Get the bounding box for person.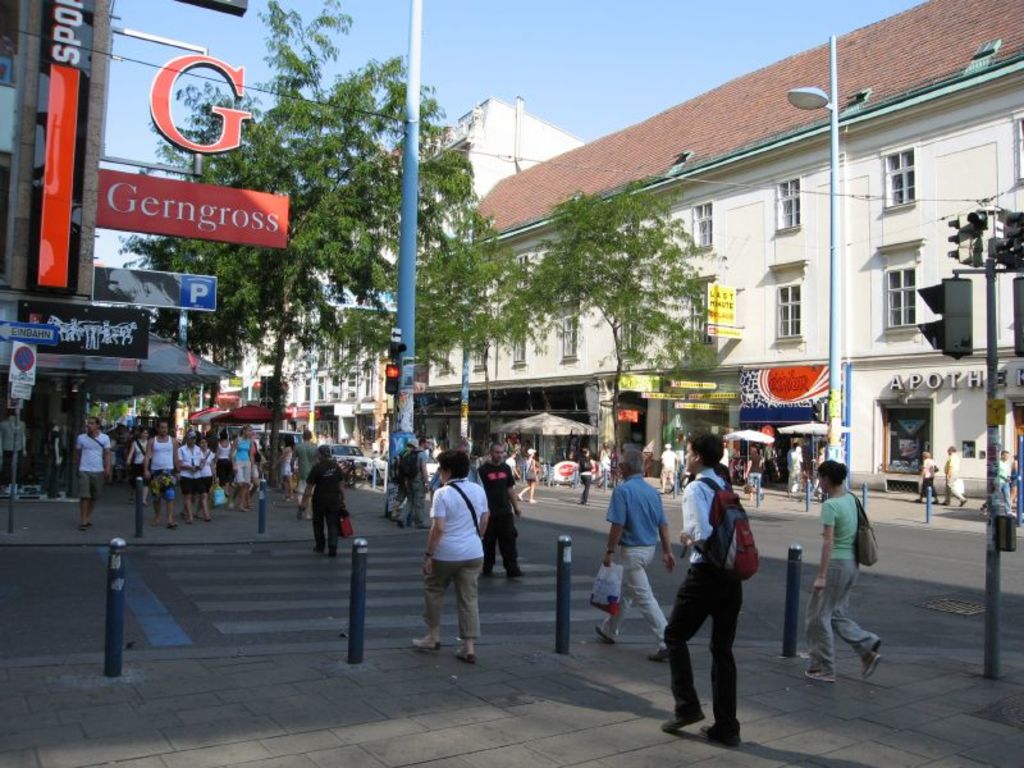
[200, 433, 214, 513].
